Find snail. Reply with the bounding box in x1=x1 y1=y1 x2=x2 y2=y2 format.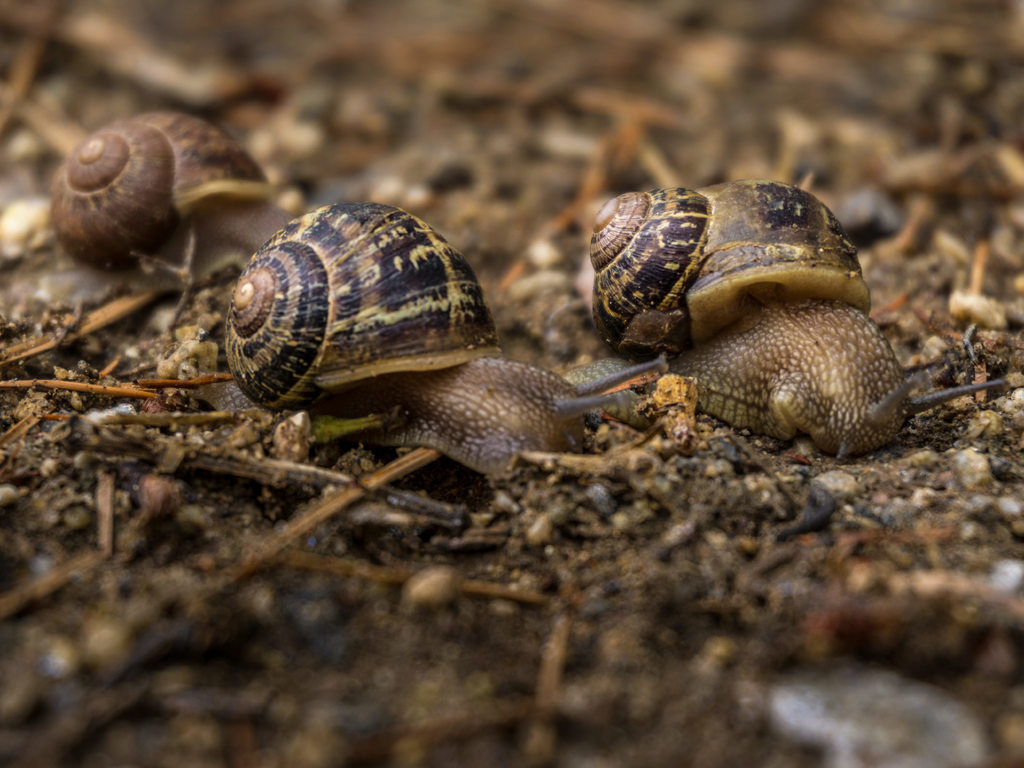
x1=47 y1=110 x2=287 y2=331.
